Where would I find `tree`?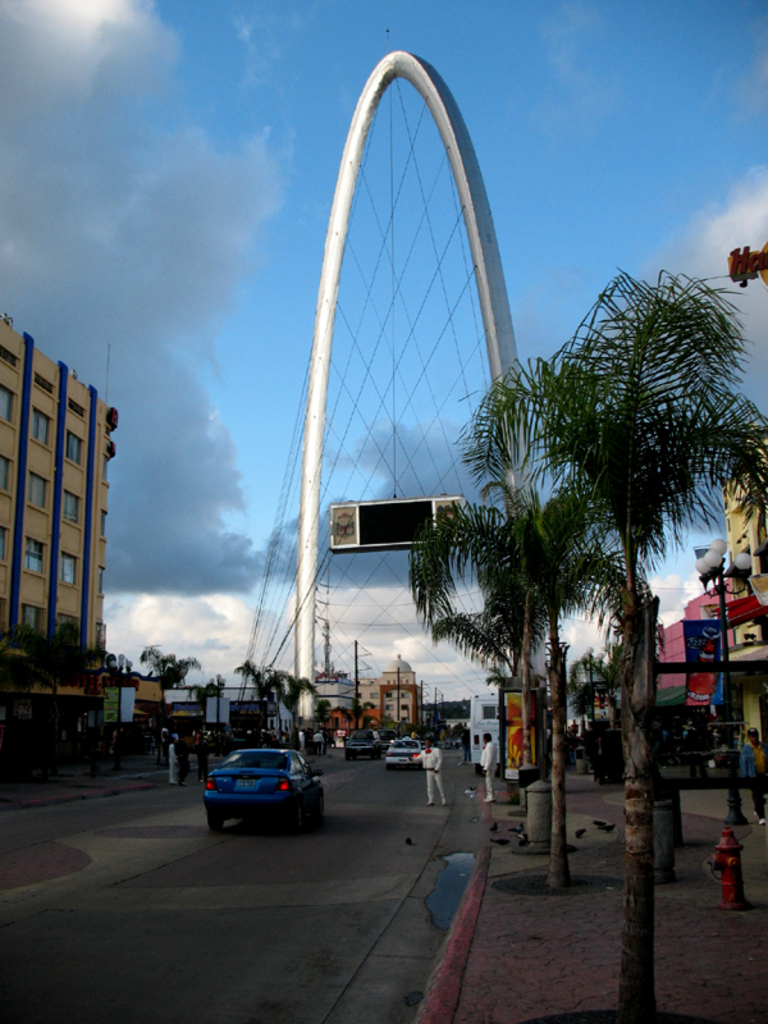
At left=0, top=618, right=118, bottom=783.
